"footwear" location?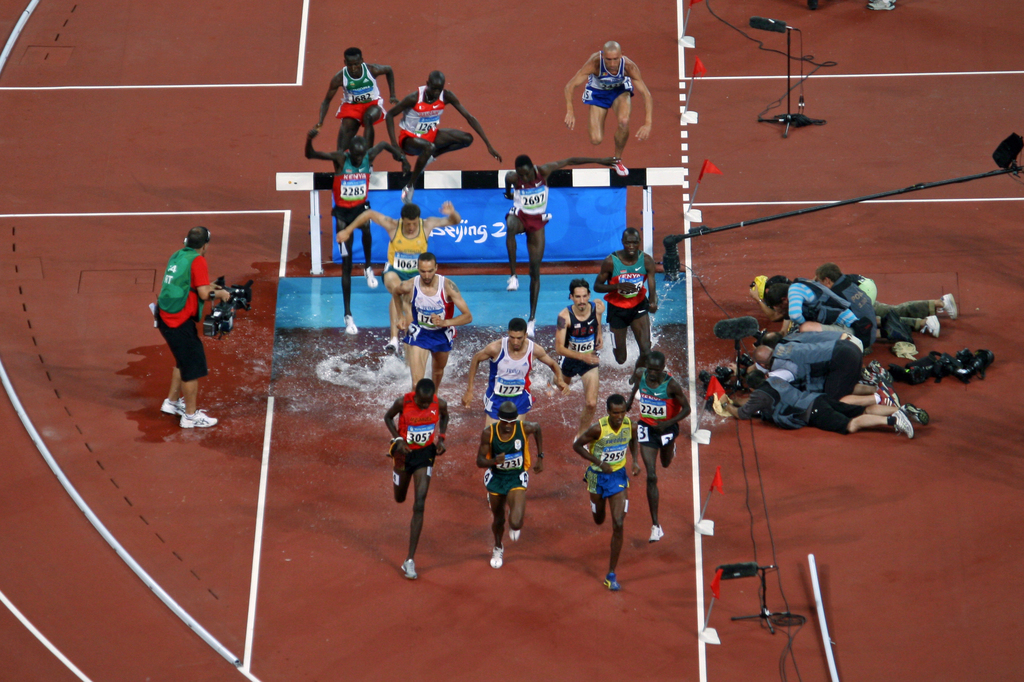
l=386, t=337, r=396, b=358
